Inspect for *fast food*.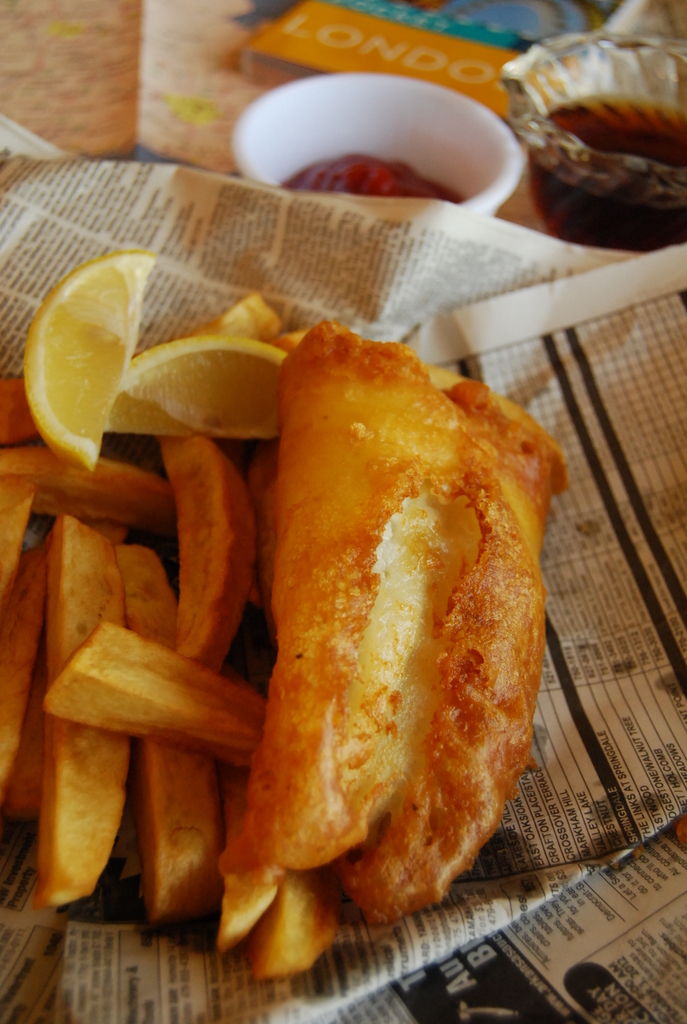
Inspection: (251,890,354,979).
